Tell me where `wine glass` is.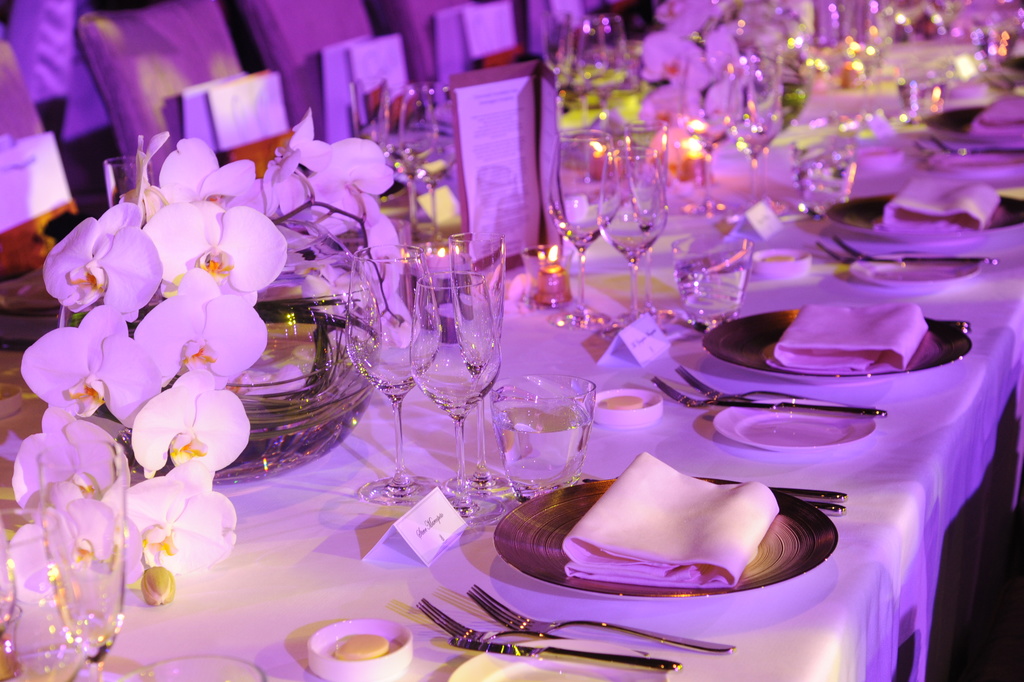
`wine glass` is at 408 272 503 519.
